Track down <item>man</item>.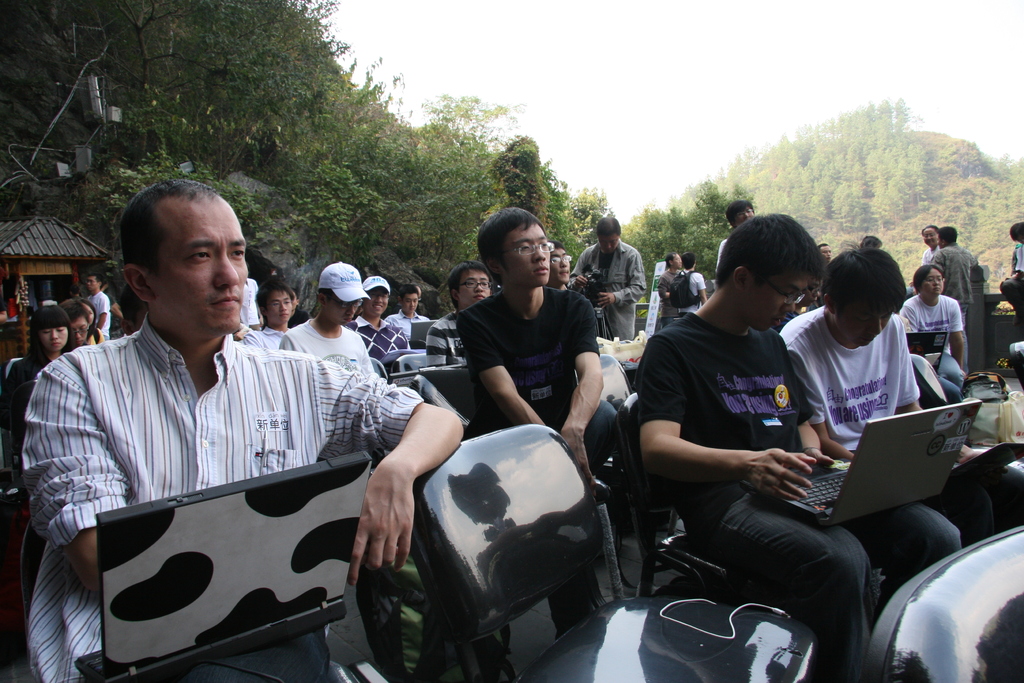
Tracked to x1=656, y1=248, x2=690, y2=327.
